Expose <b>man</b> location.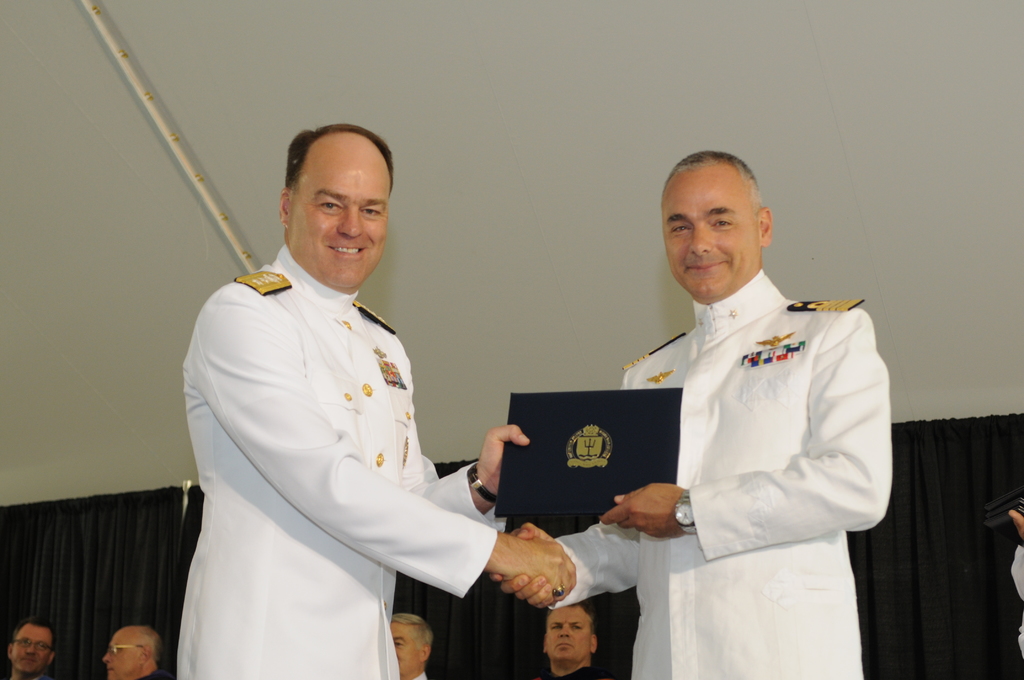
Exposed at x1=392, y1=610, x2=440, y2=679.
